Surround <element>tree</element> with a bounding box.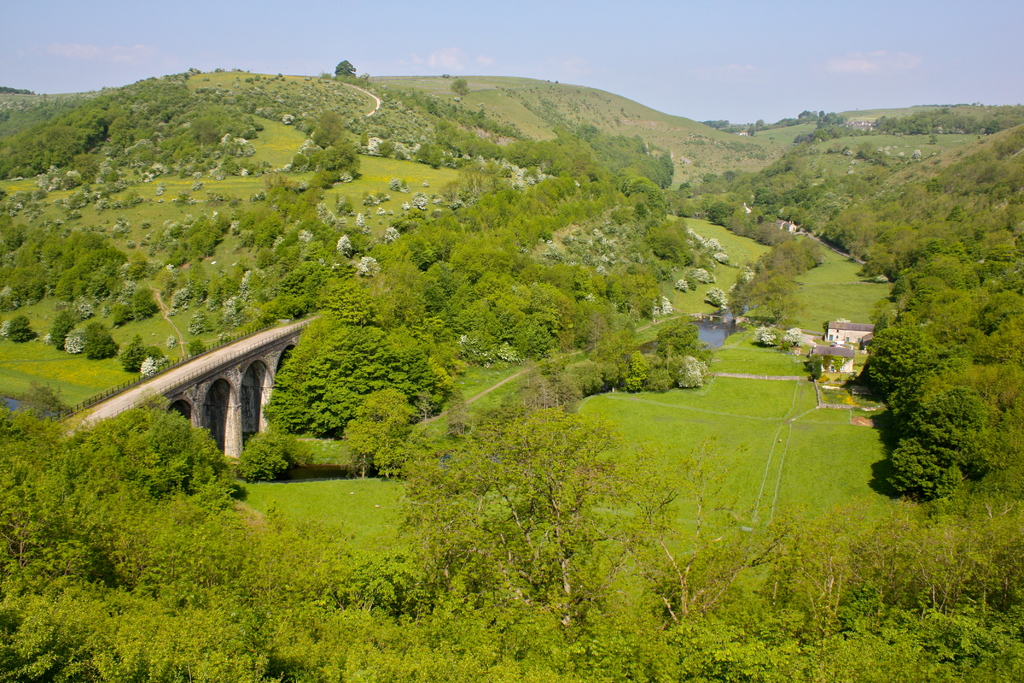
bbox=(63, 382, 245, 502).
